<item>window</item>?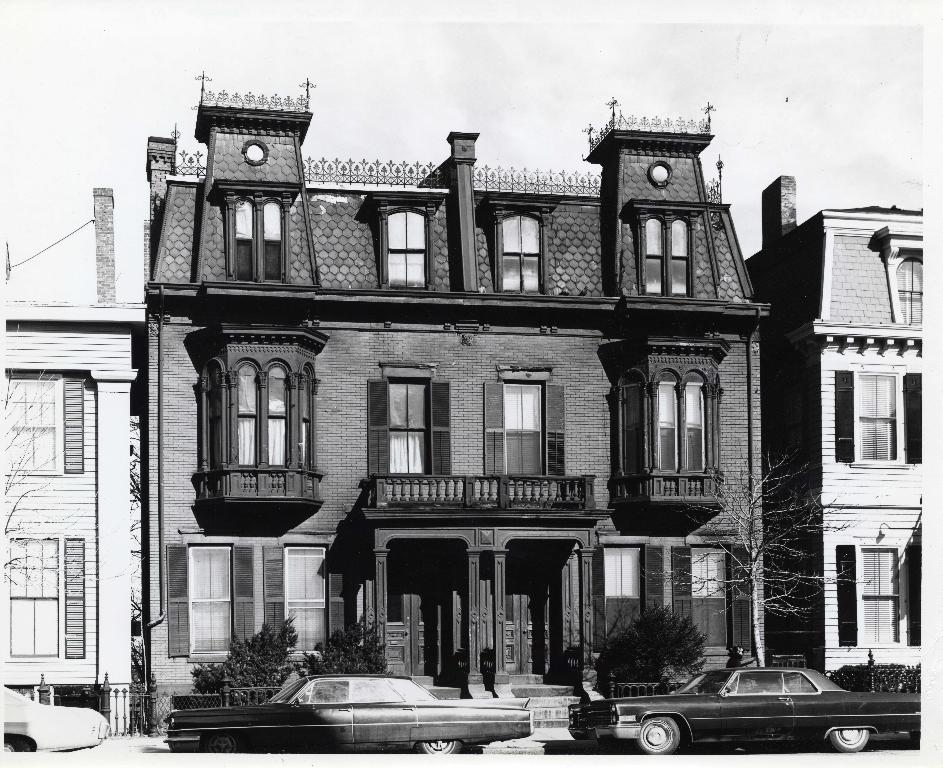
l=479, t=372, r=568, b=495
